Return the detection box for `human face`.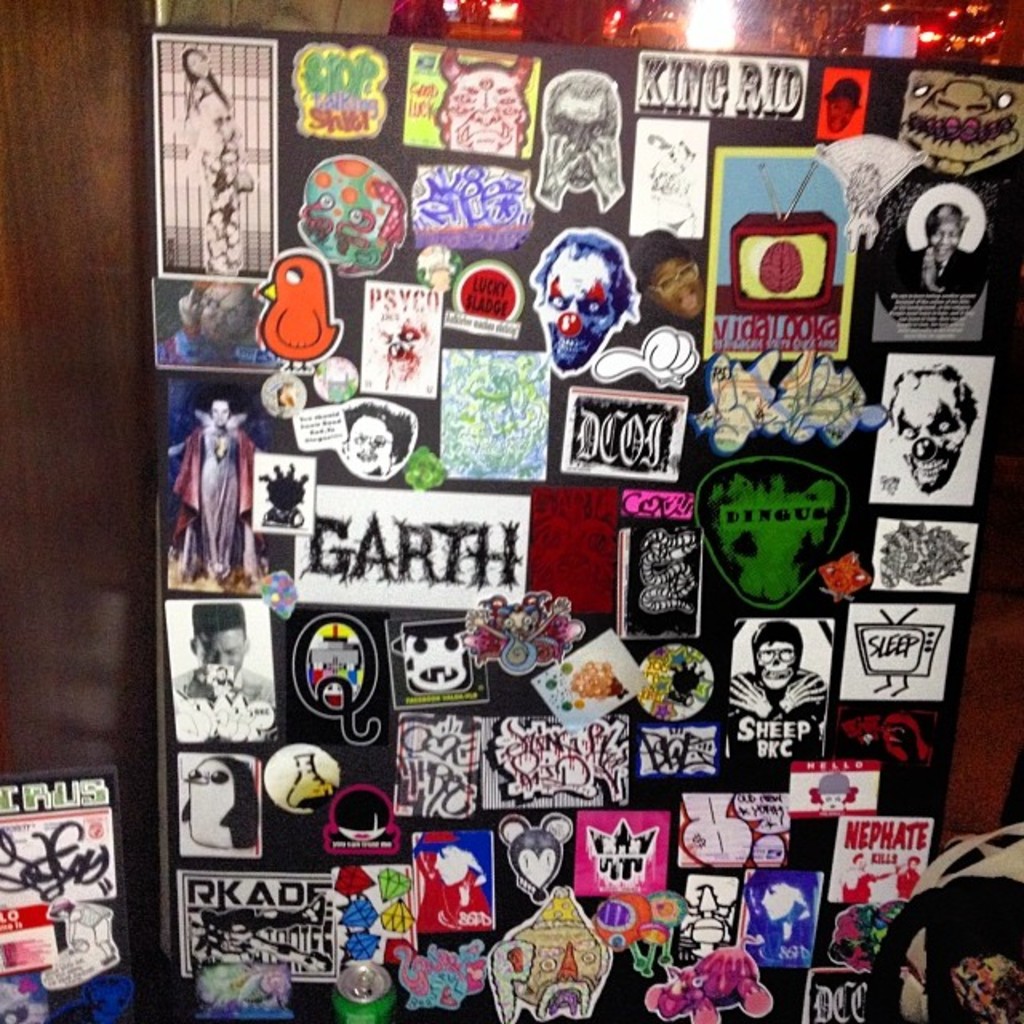
box=[645, 262, 706, 318].
